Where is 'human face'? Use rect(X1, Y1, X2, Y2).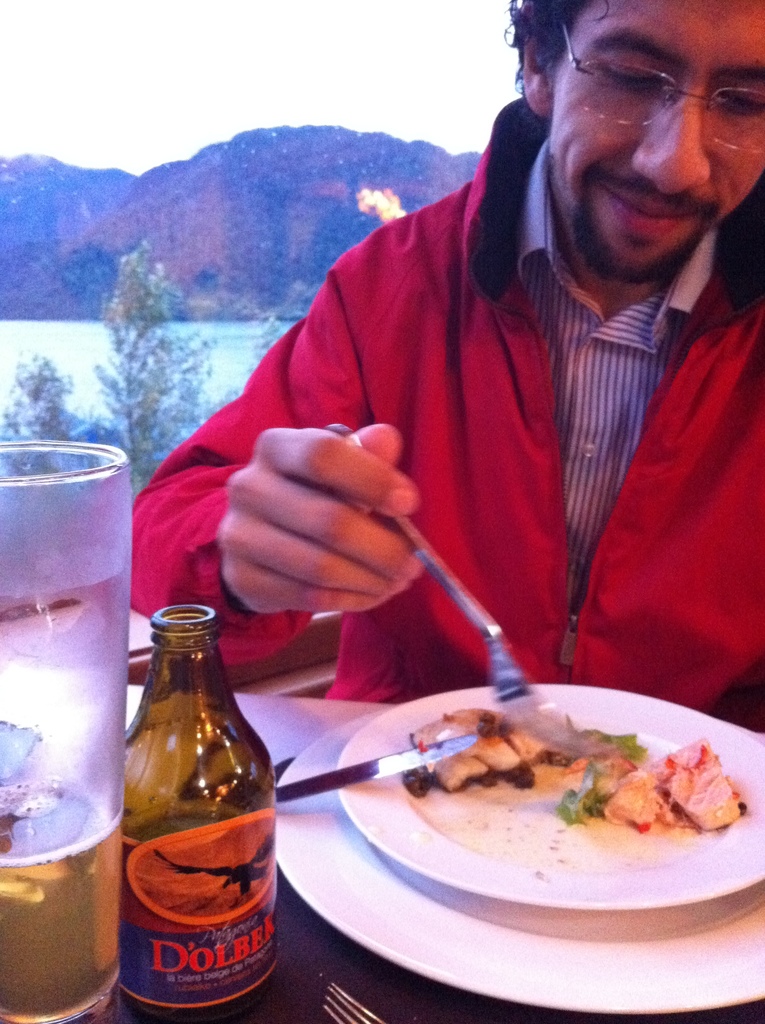
rect(505, 0, 764, 294).
